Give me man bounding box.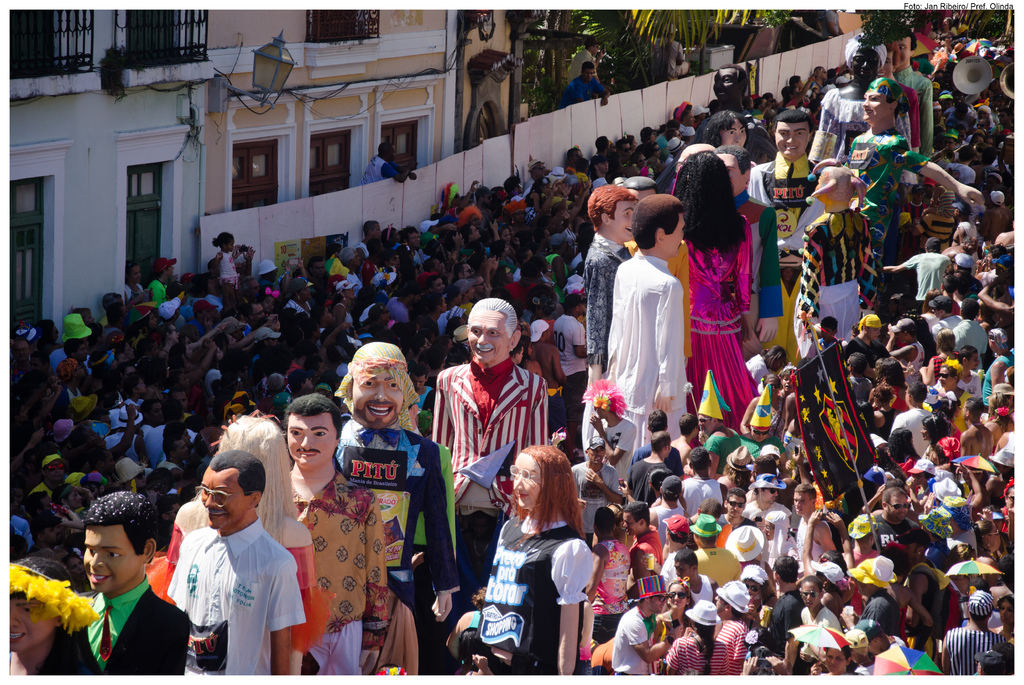
<region>713, 145, 783, 350</region>.
